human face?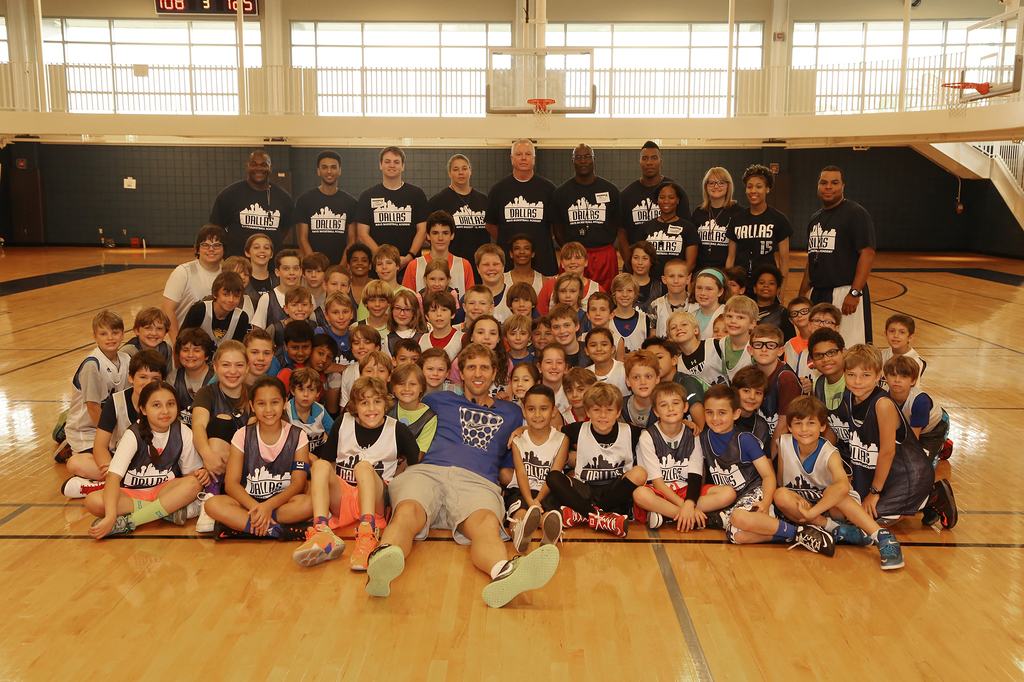
[788,413,821,445]
